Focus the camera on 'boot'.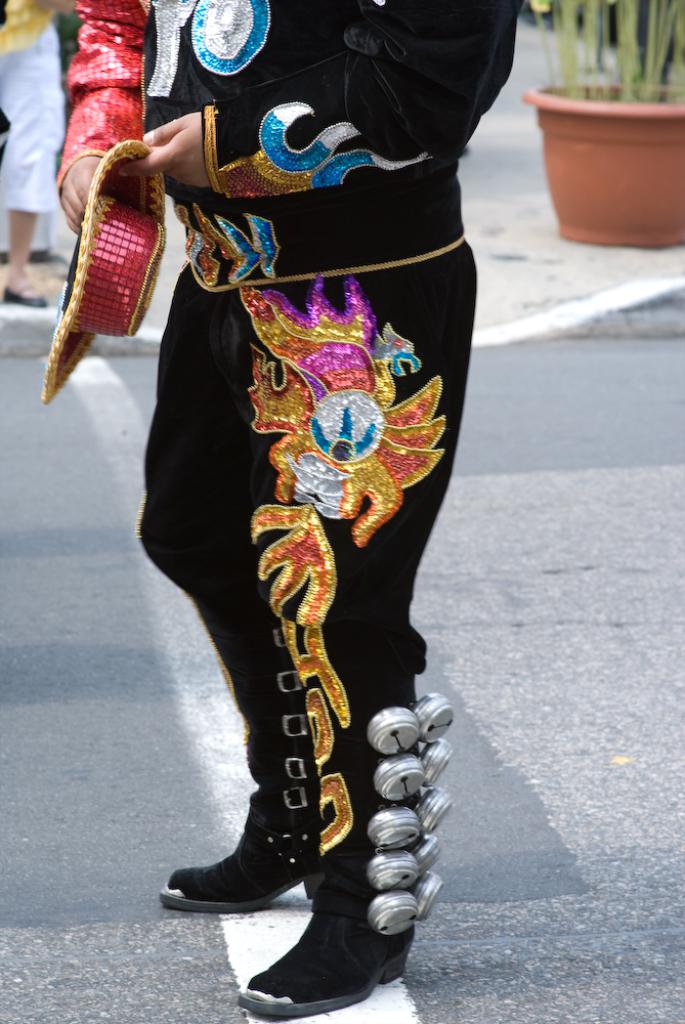
Focus region: pyautogui.locateOnScreen(241, 631, 452, 1015).
